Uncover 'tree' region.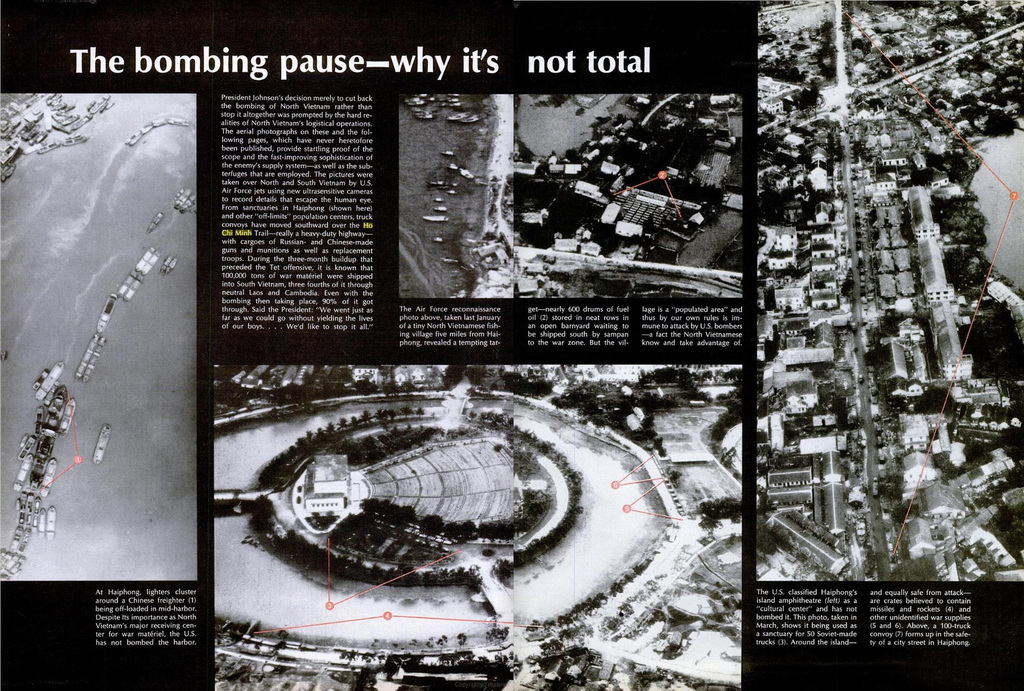
Uncovered: bbox=(478, 521, 487, 542).
